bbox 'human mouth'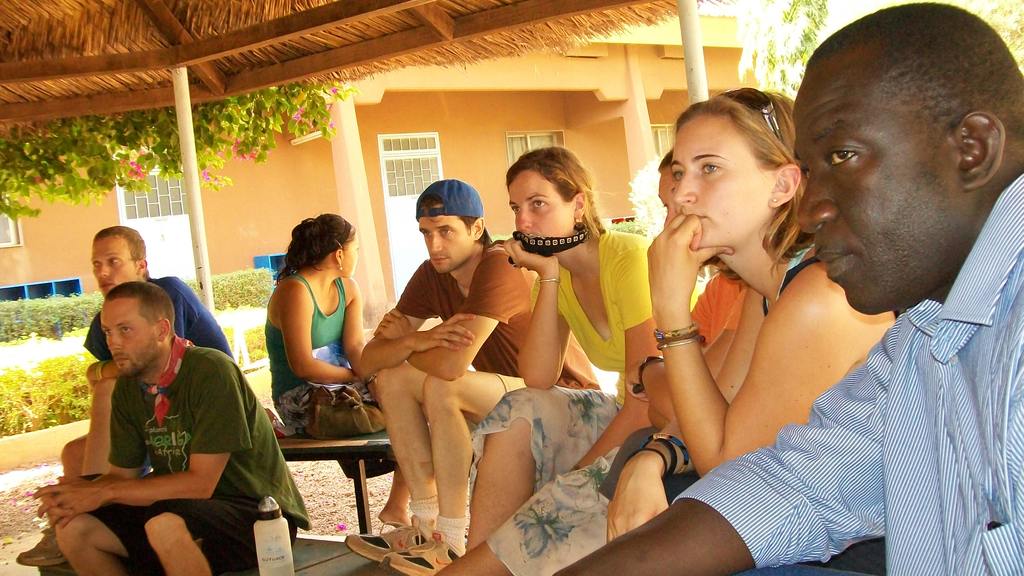
BBox(101, 281, 113, 292)
